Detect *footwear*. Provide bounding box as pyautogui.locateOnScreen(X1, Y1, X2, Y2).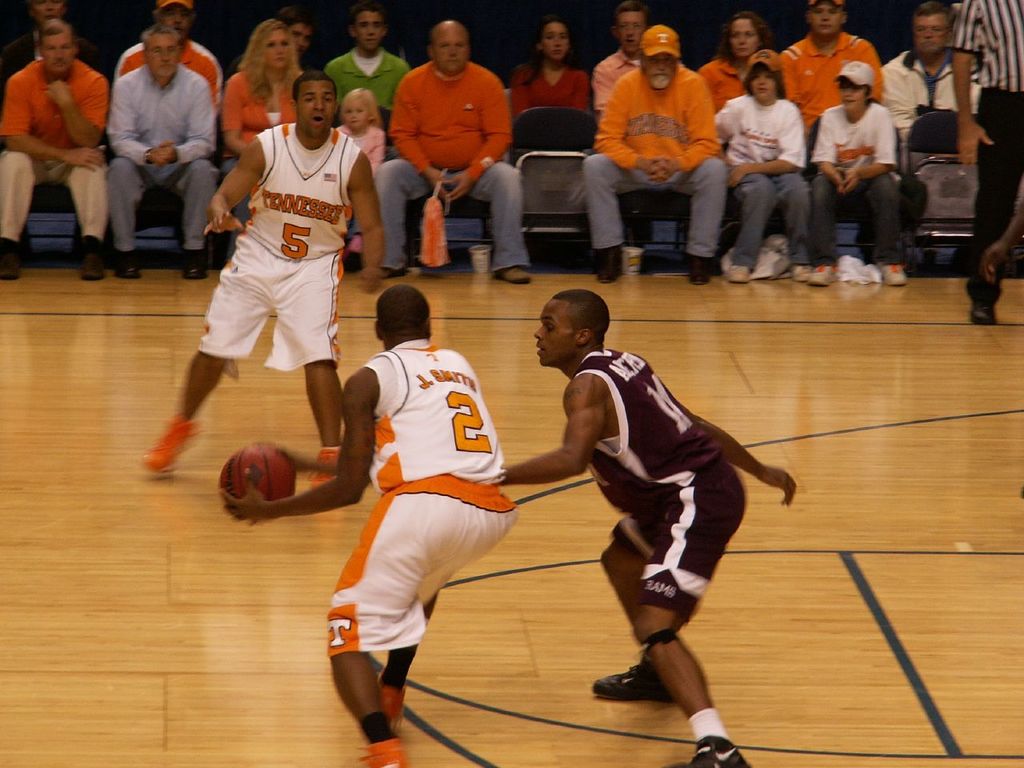
pyautogui.locateOnScreen(356, 668, 410, 767).
